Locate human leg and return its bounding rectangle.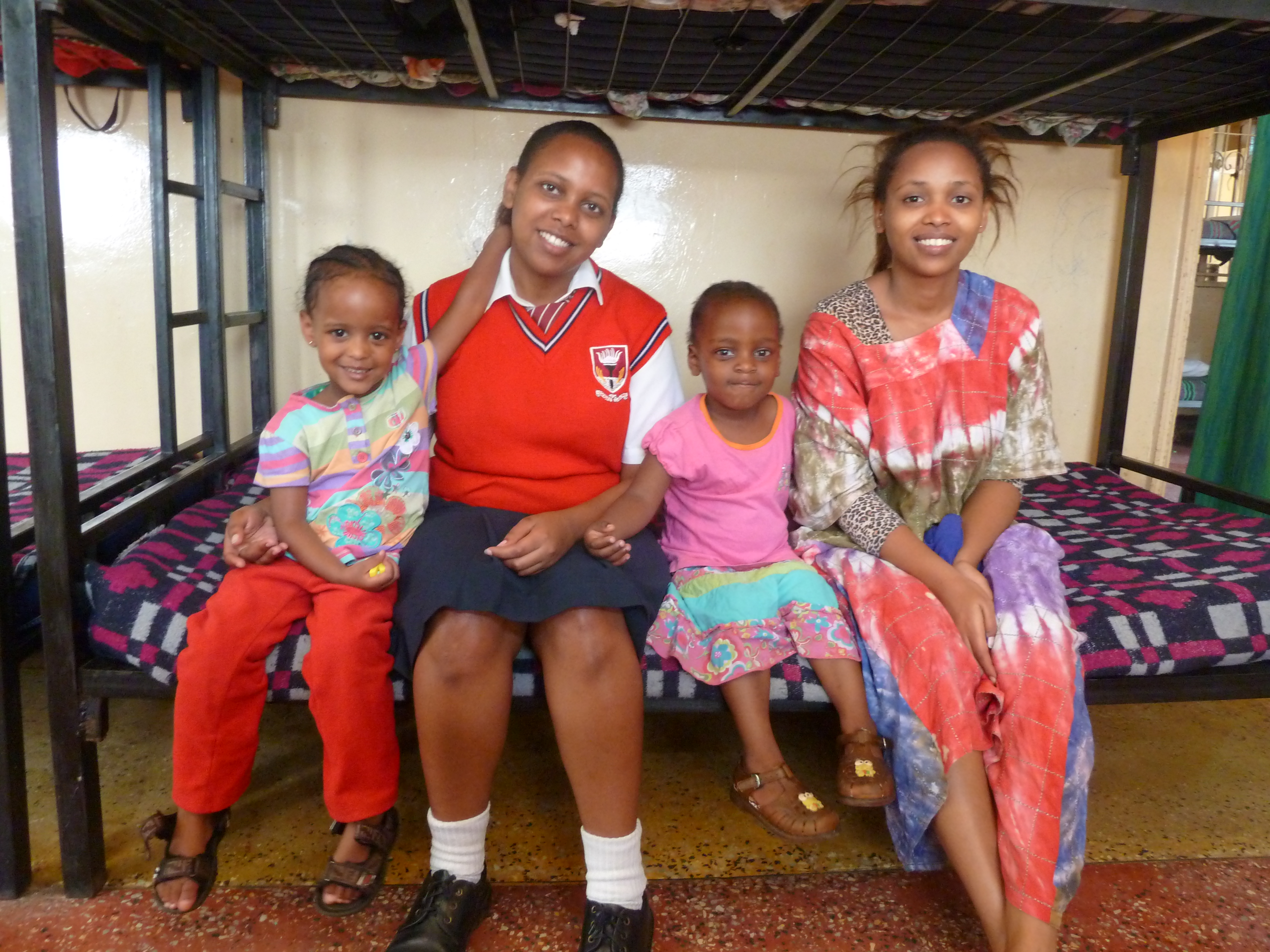
173 194 204 301.
